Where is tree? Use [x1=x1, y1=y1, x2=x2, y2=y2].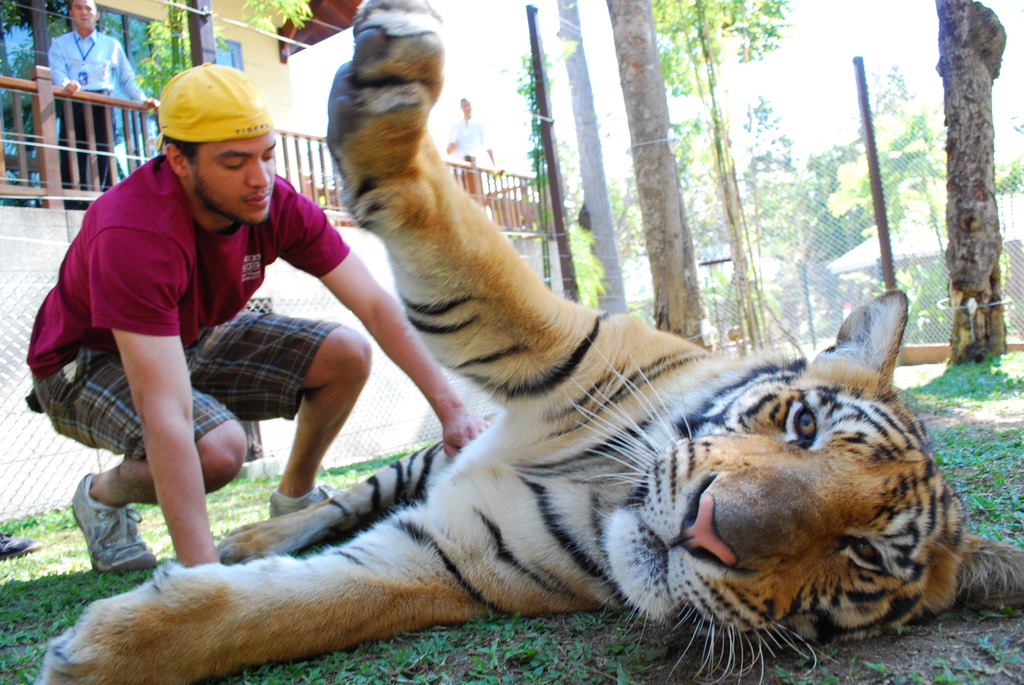
[x1=602, y1=0, x2=714, y2=350].
